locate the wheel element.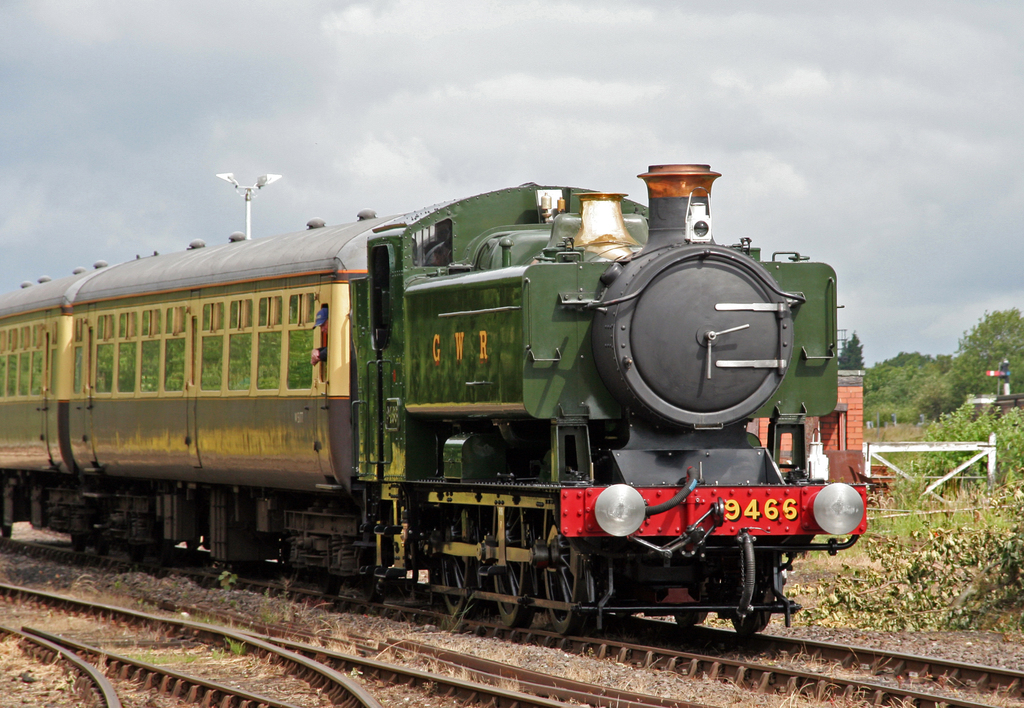
Element bbox: [x1=676, y1=606, x2=707, y2=622].
